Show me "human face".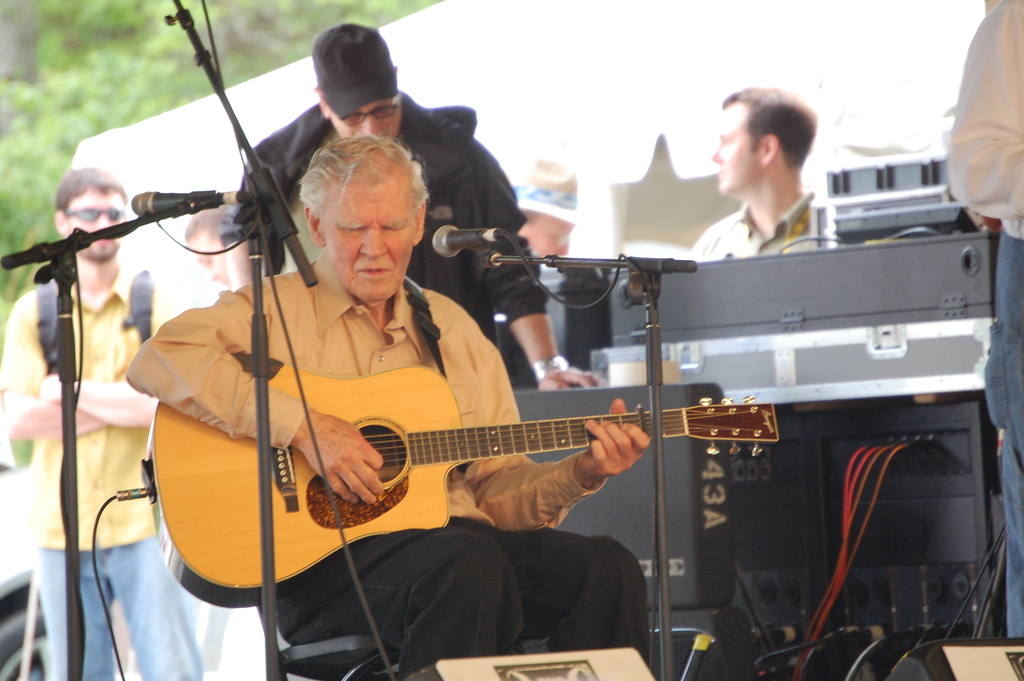
"human face" is here: (x1=319, y1=170, x2=415, y2=302).
